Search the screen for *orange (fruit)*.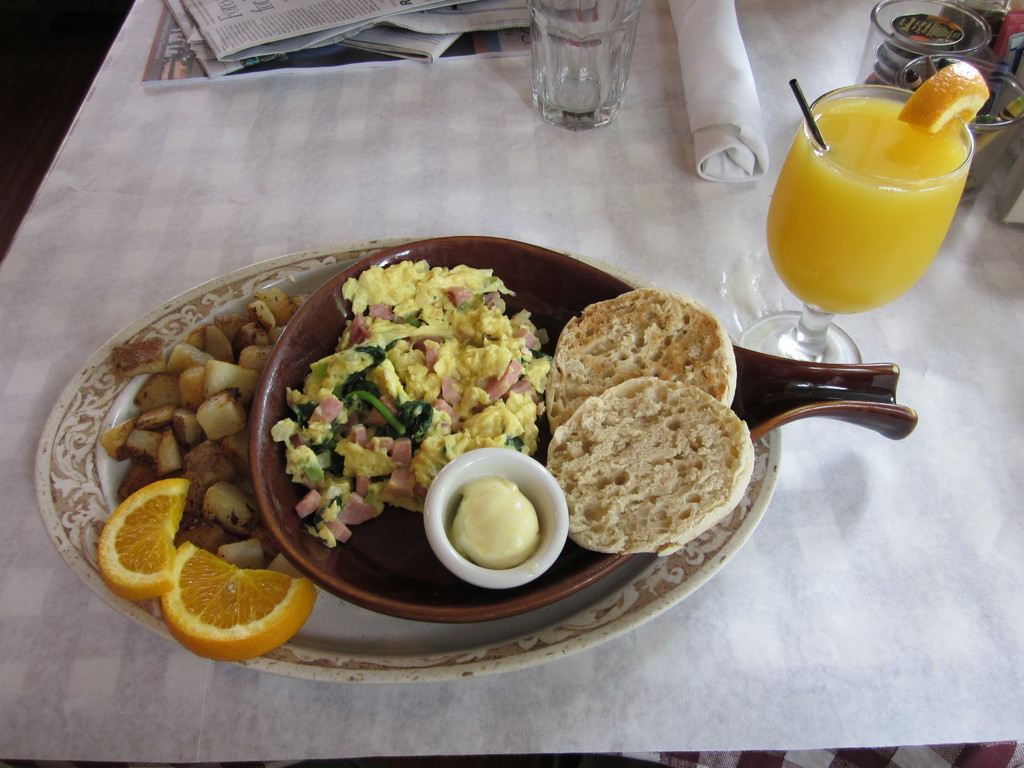
Found at locate(157, 536, 319, 660).
